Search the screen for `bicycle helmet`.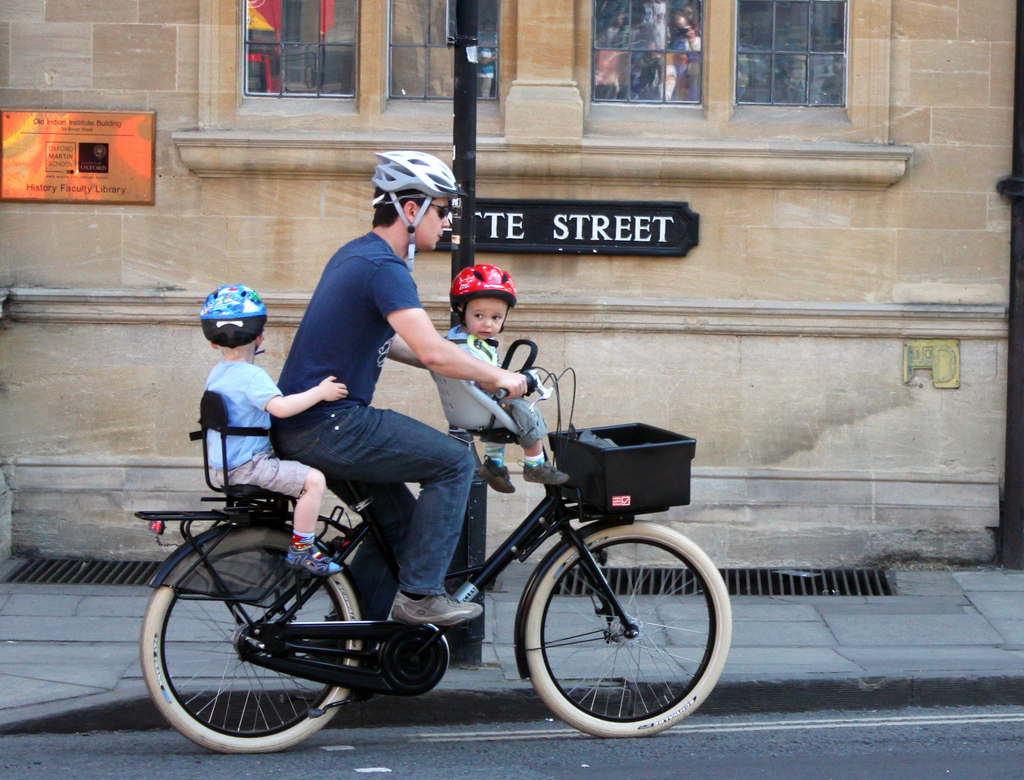
Found at [x1=204, y1=291, x2=264, y2=324].
